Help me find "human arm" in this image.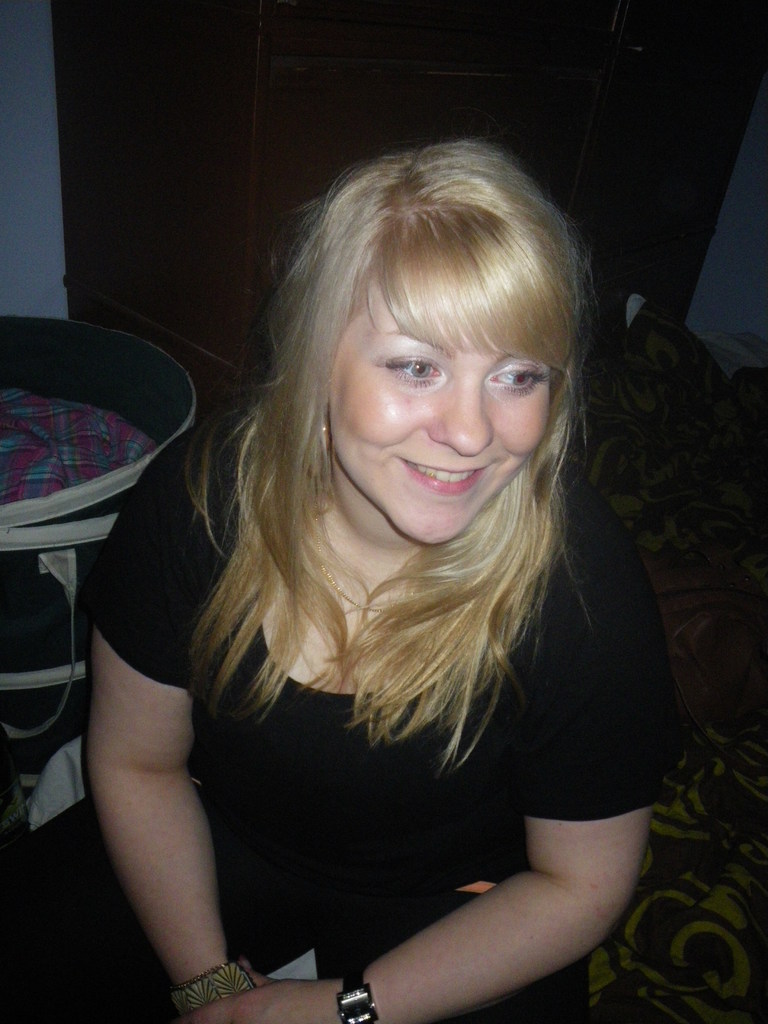
Found it: [x1=86, y1=435, x2=305, y2=1023].
